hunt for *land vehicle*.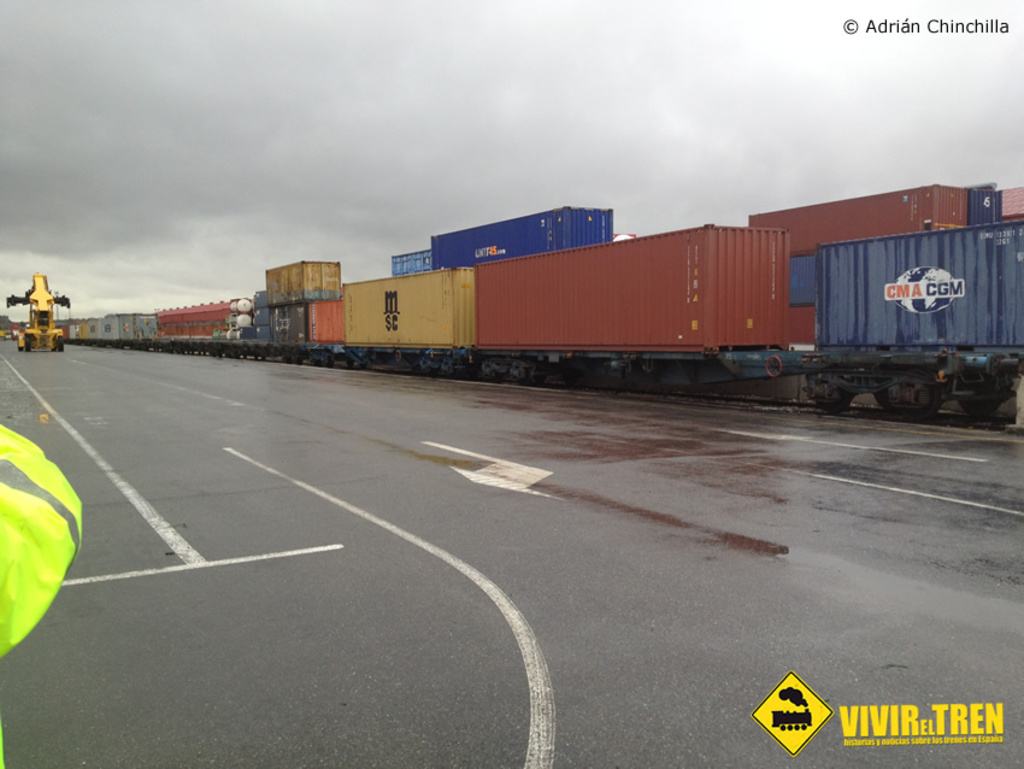
Hunted down at (x1=116, y1=215, x2=1023, y2=433).
